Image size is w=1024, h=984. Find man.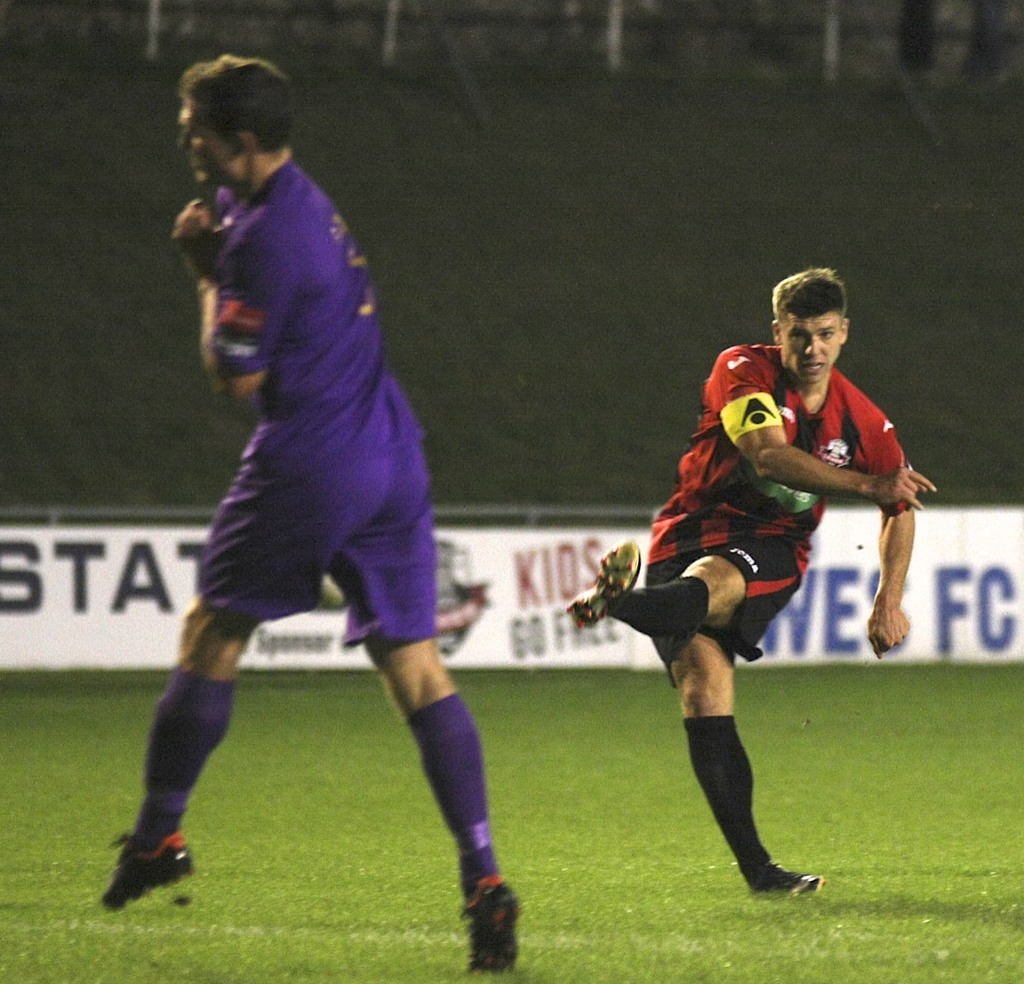
left=103, top=50, right=521, bottom=974.
